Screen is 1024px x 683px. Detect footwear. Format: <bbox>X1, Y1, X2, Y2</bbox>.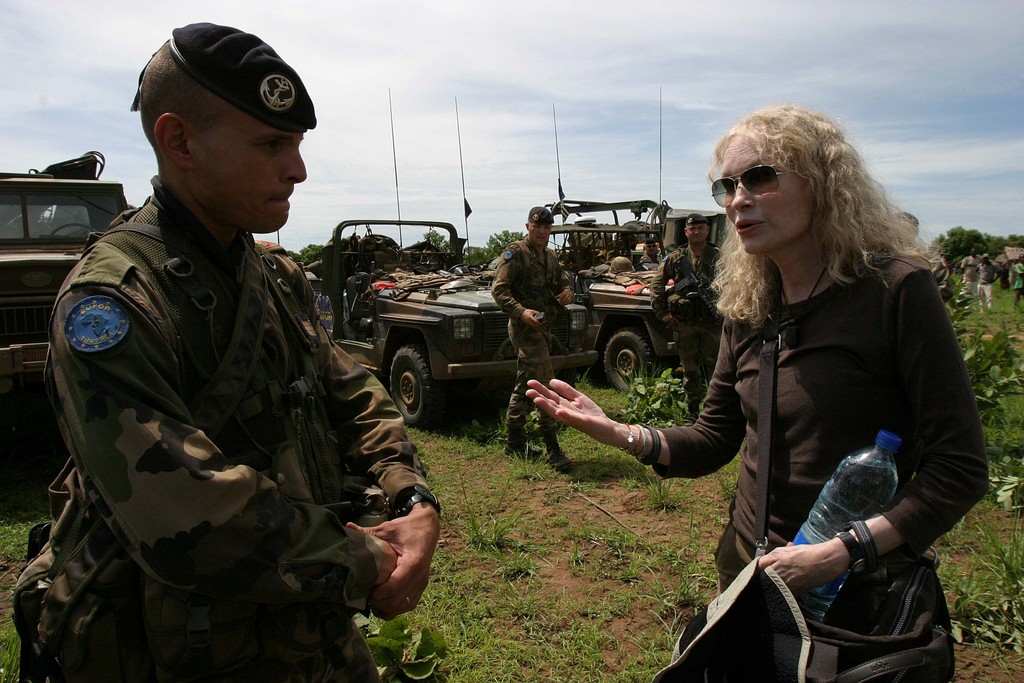
<bbox>546, 435, 571, 473</bbox>.
